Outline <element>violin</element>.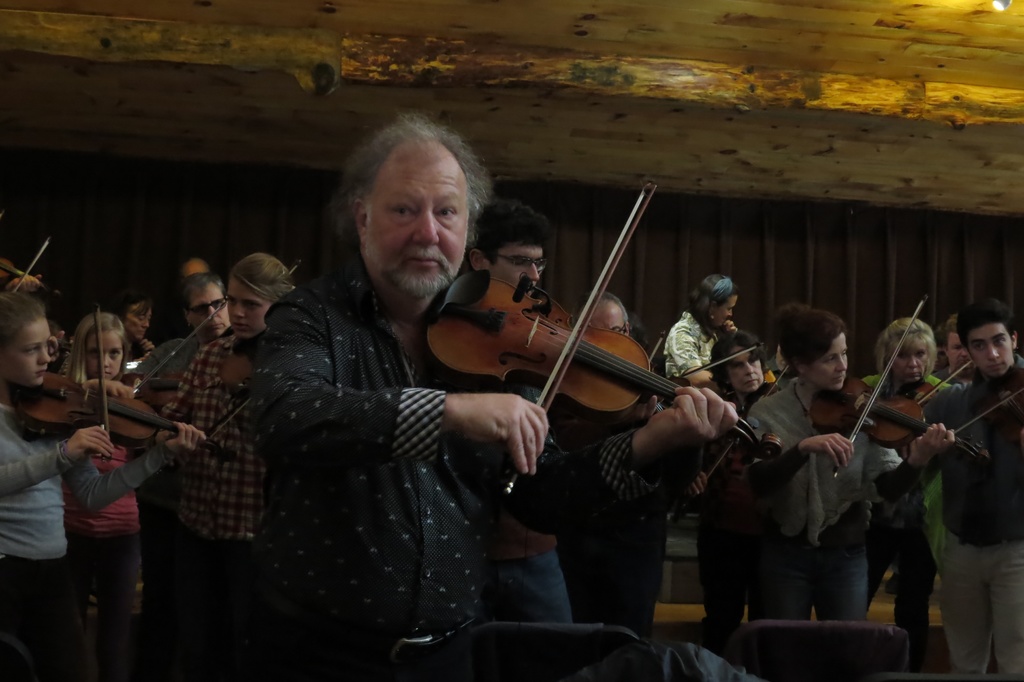
Outline: left=952, top=364, right=1023, bottom=435.
